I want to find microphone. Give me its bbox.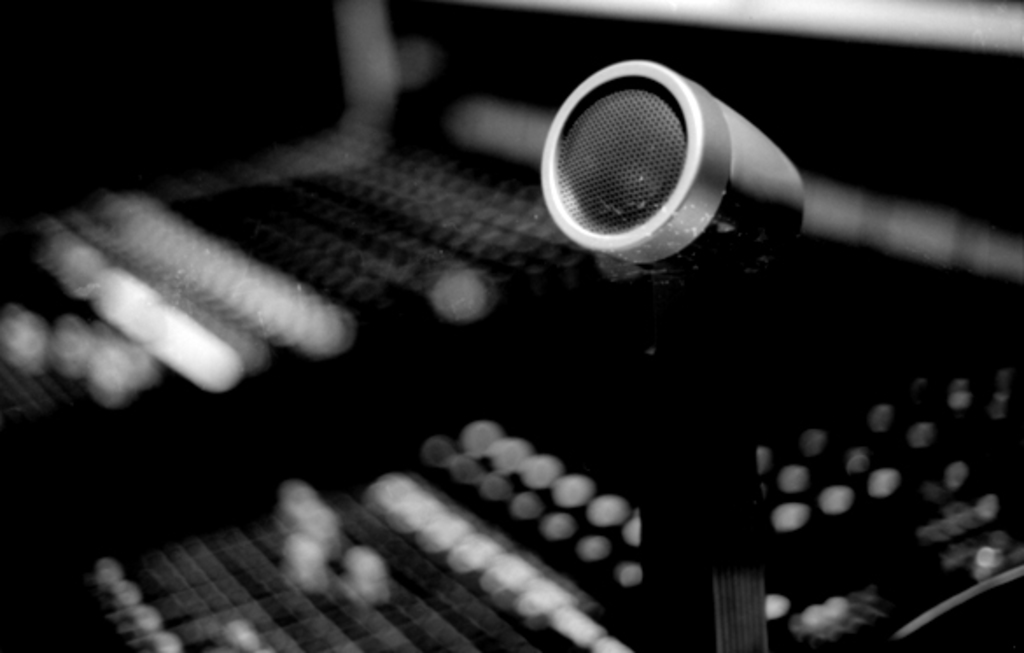
BBox(541, 67, 781, 268).
